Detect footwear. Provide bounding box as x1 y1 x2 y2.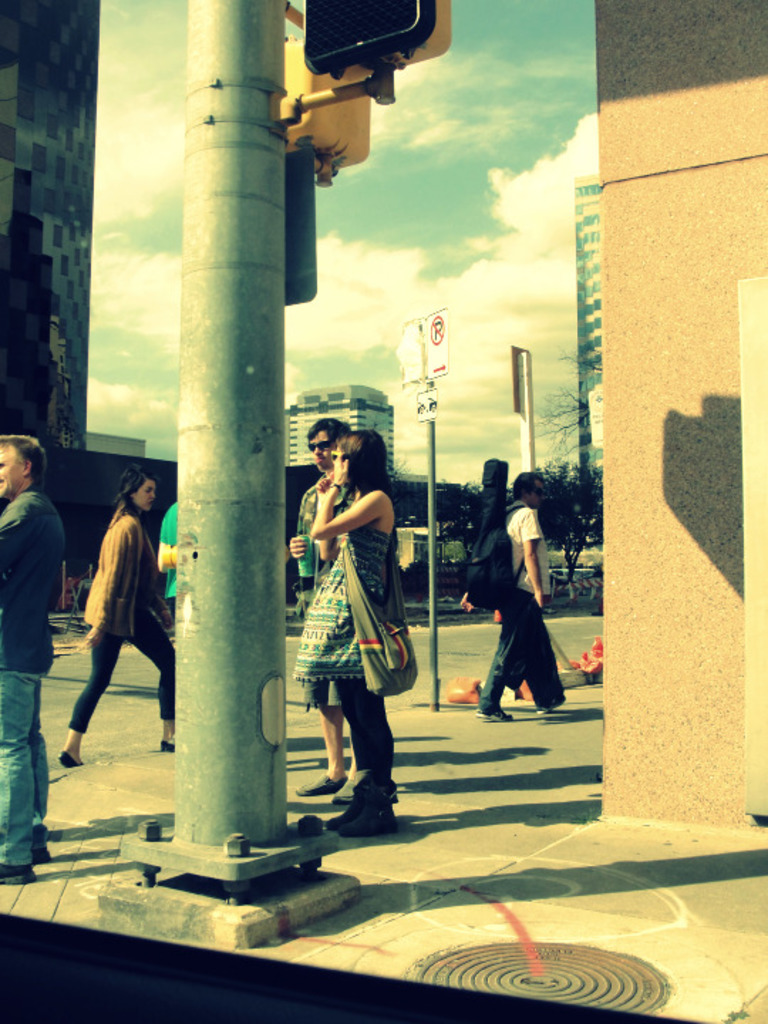
294 764 348 795.
